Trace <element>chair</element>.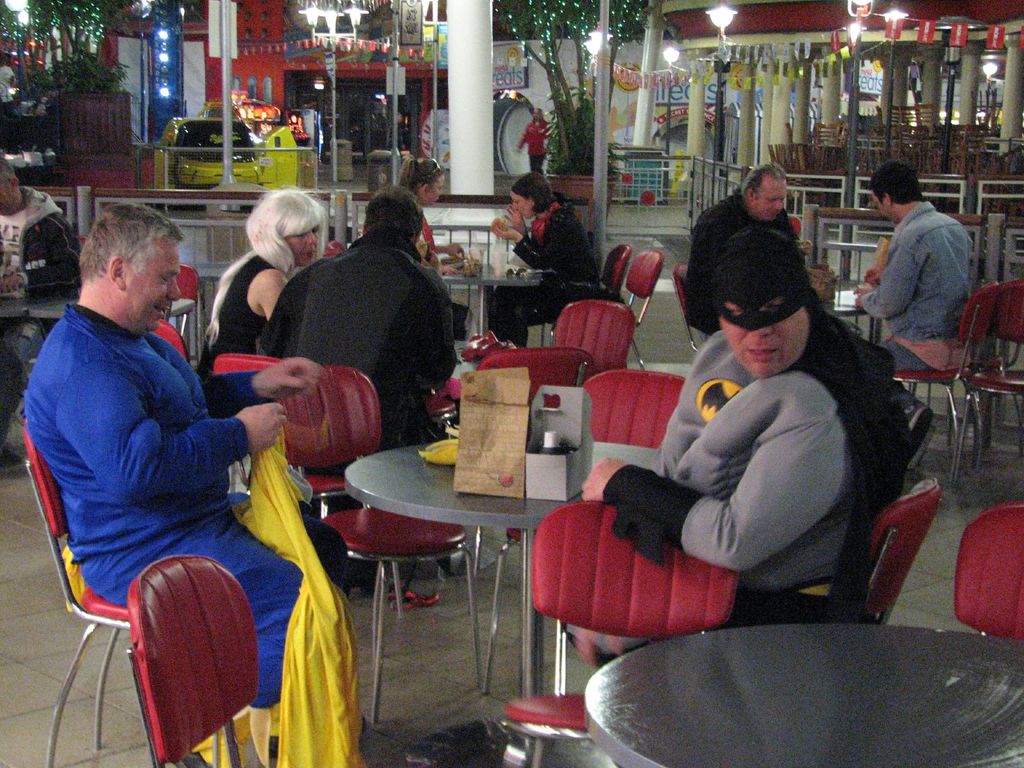
Traced to box(75, 236, 84, 252).
